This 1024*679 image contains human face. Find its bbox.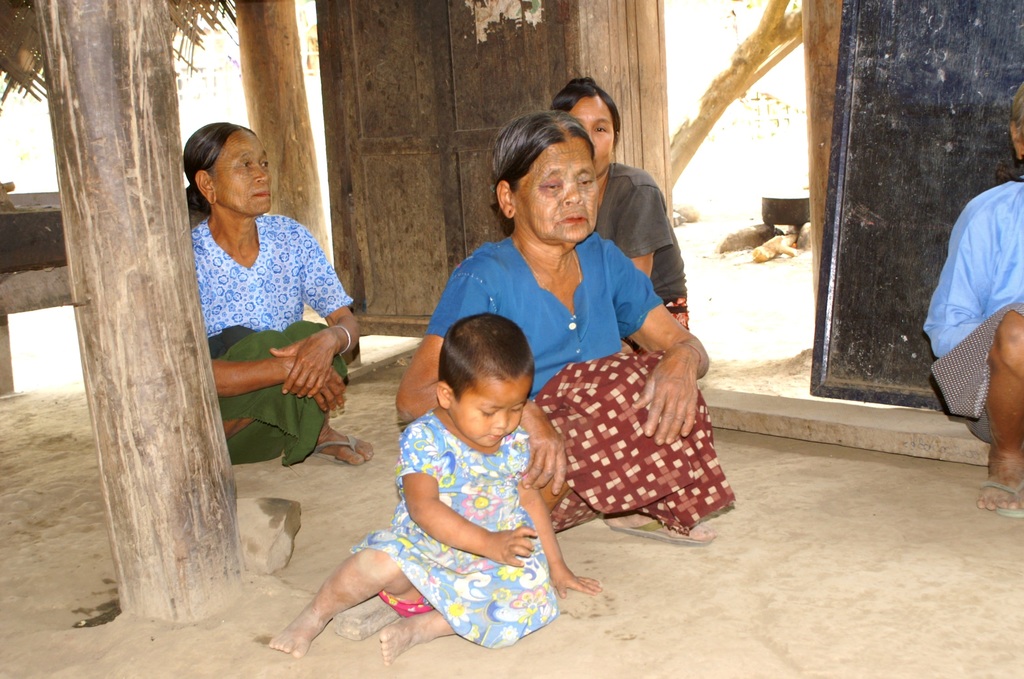
select_region(573, 95, 611, 163).
